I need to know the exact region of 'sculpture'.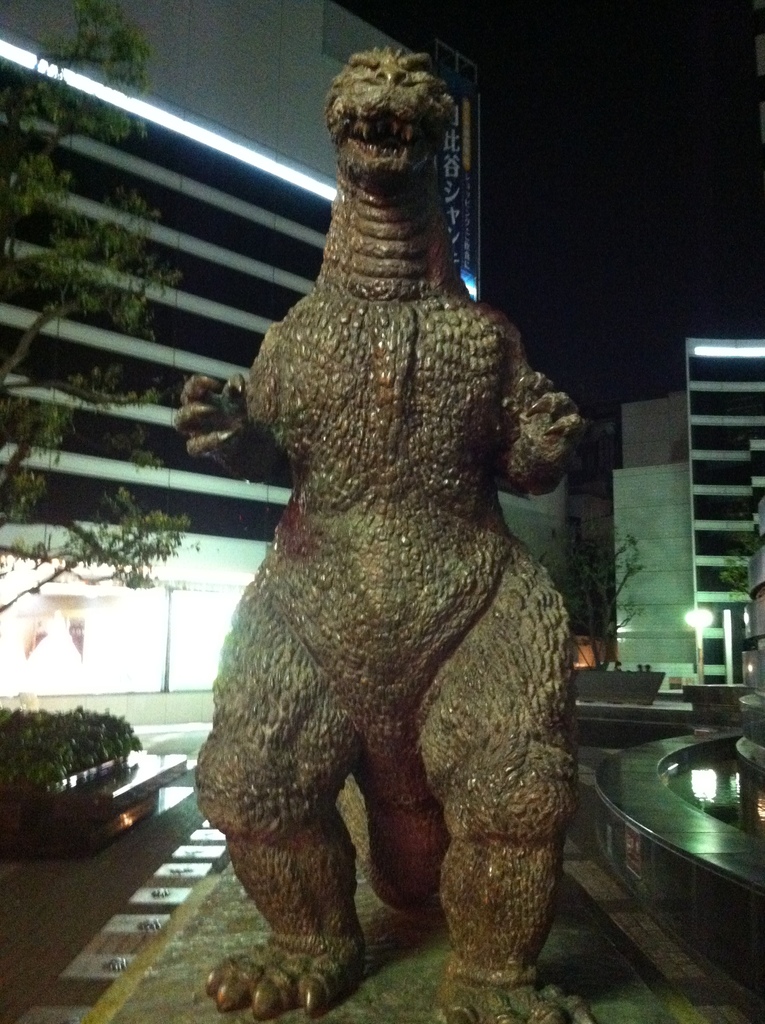
Region: (x1=189, y1=79, x2=602, y2=1010).
